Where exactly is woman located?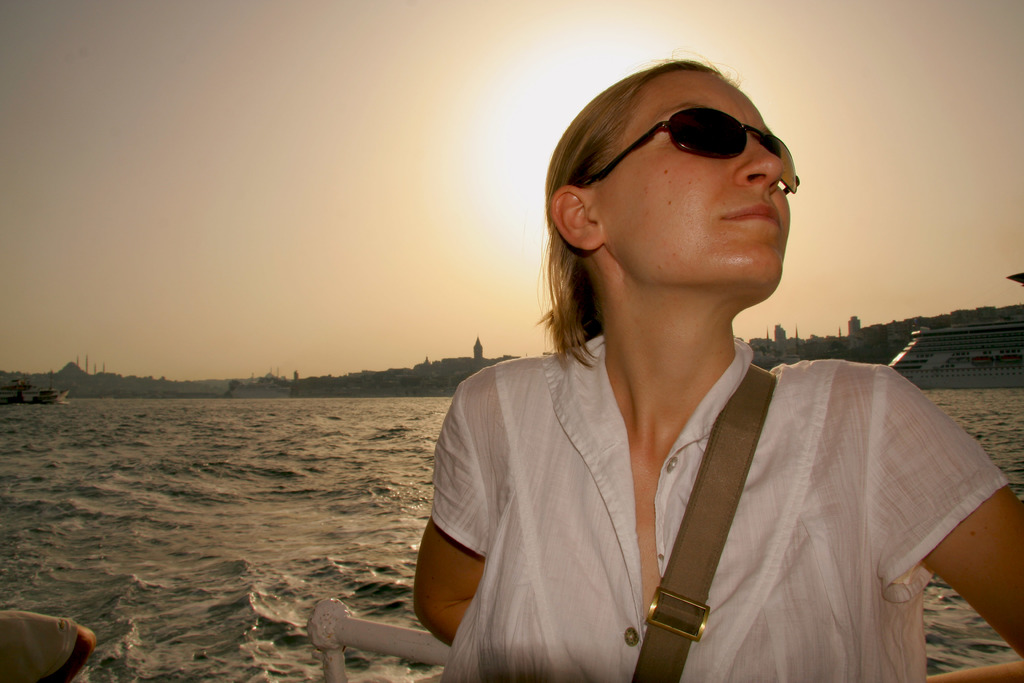
Its bounding box is [408,45,1020,682].
